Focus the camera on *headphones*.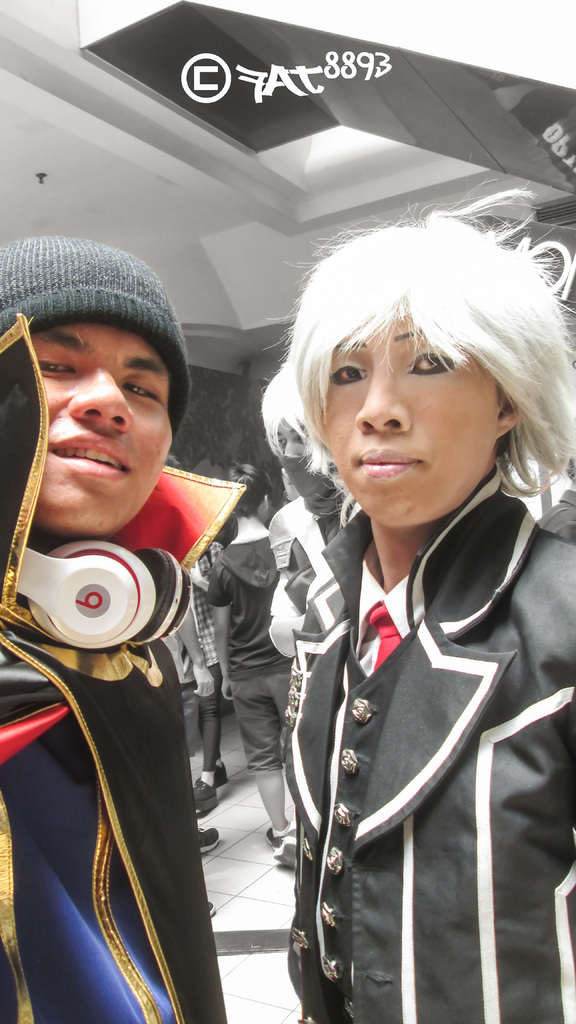
Focus region: locate(0, 533, 200, 664).
